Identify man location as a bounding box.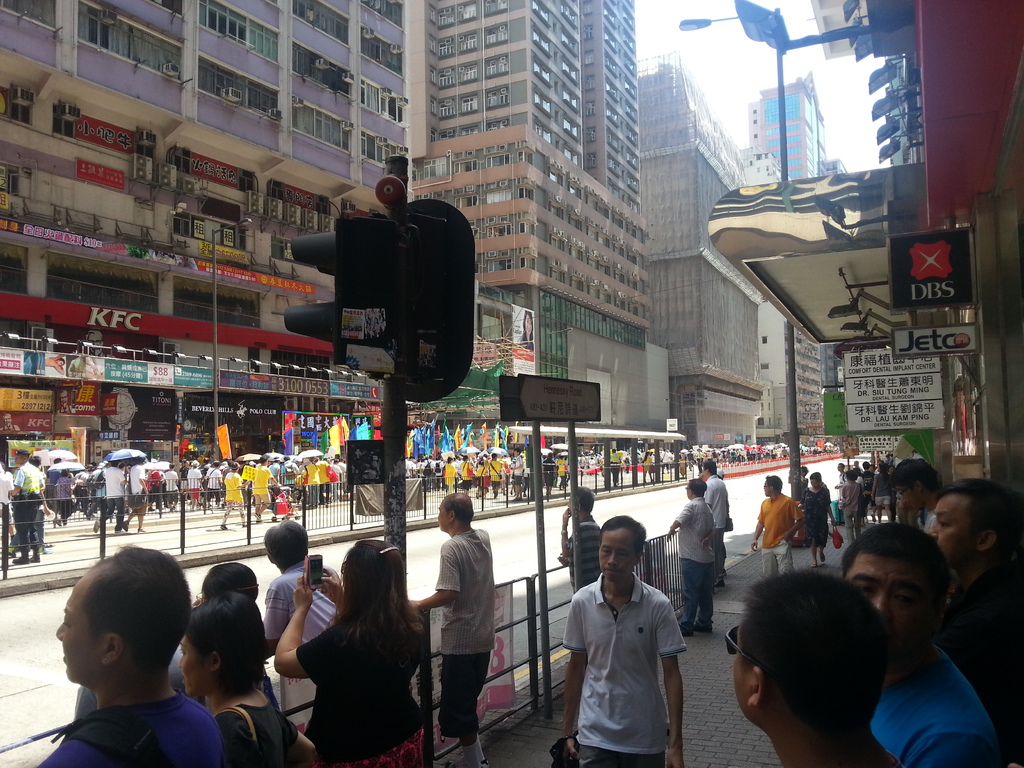
<bbox>748, 477, 810, 584</bbox>.
